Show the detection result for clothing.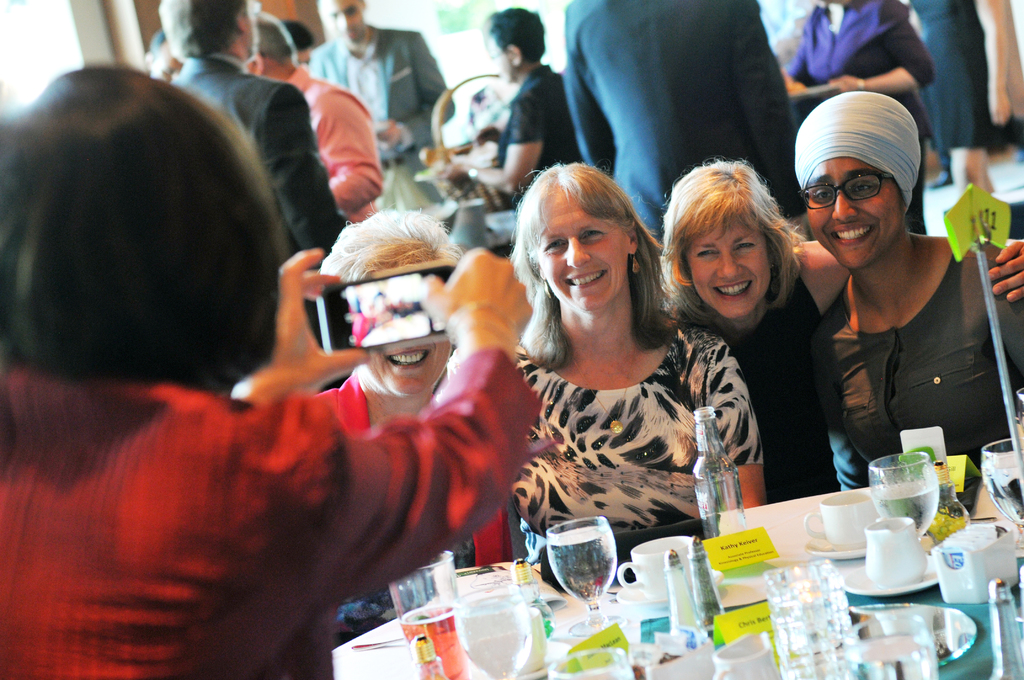
(0, 359, 543, 679).
